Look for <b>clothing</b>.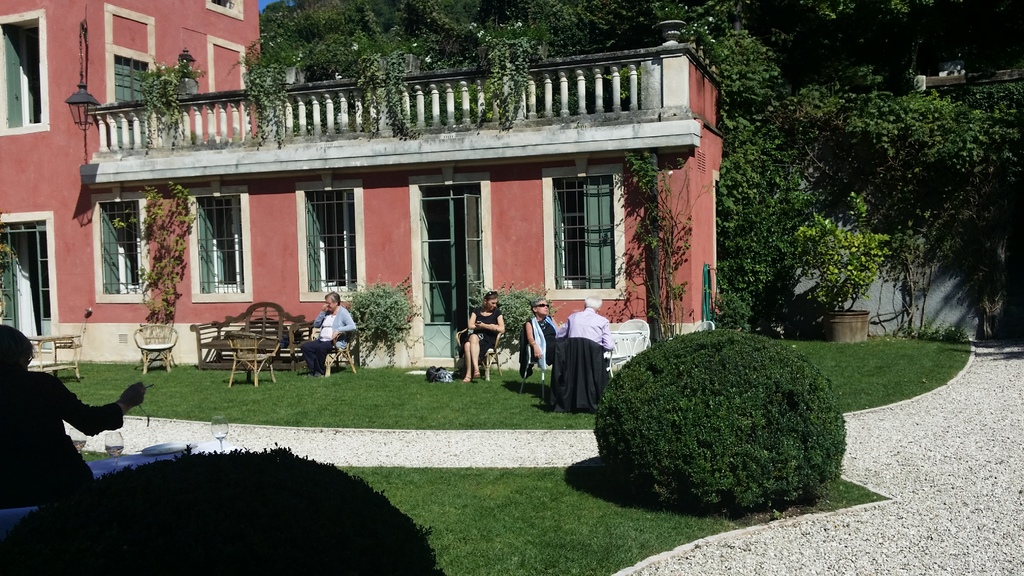
Found: locate(0, 365, 118, 495).
